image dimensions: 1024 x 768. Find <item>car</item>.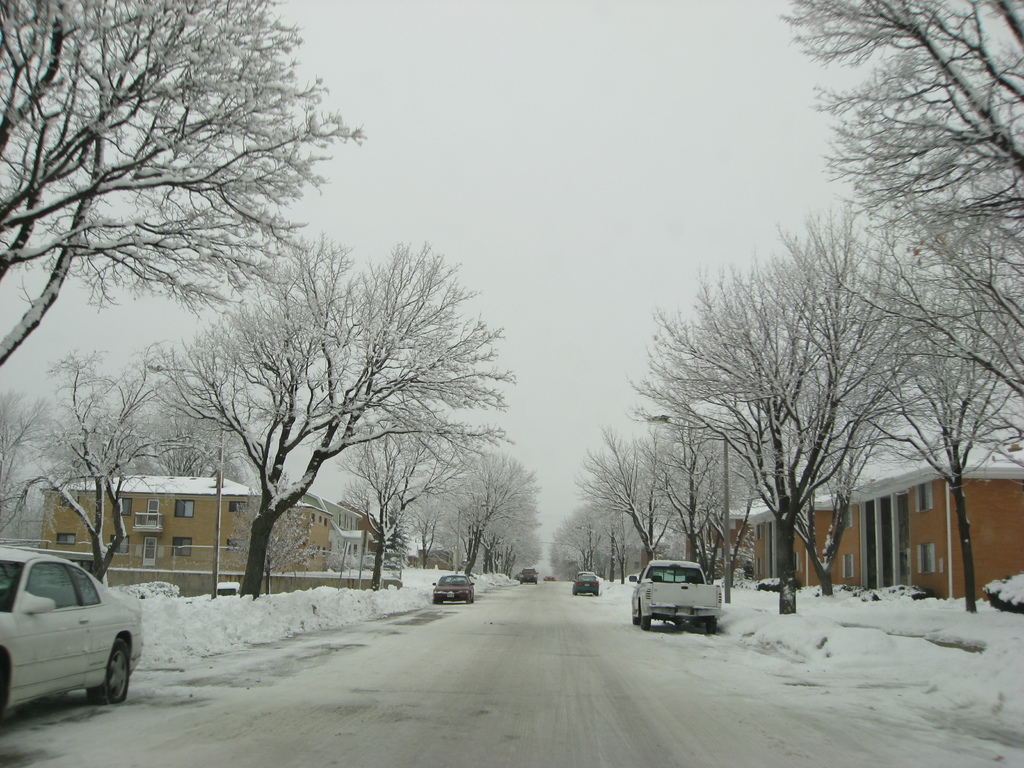
x1=520 y1=567 x2=540 y2=583.
